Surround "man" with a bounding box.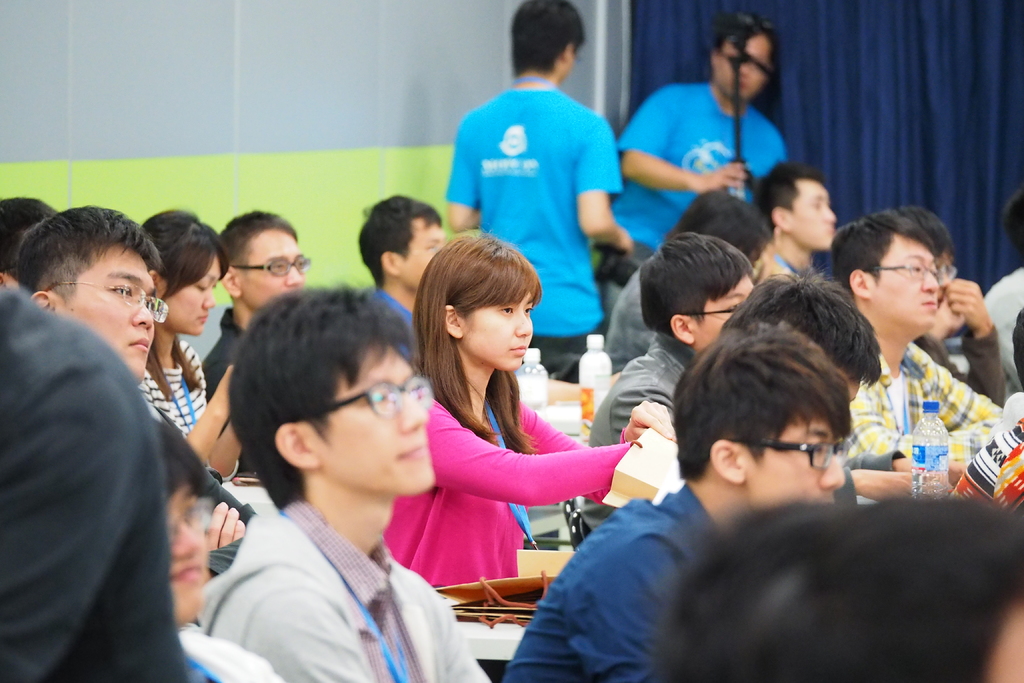
pyautogui.locateOnScreen(154, 415, 289, 682).
